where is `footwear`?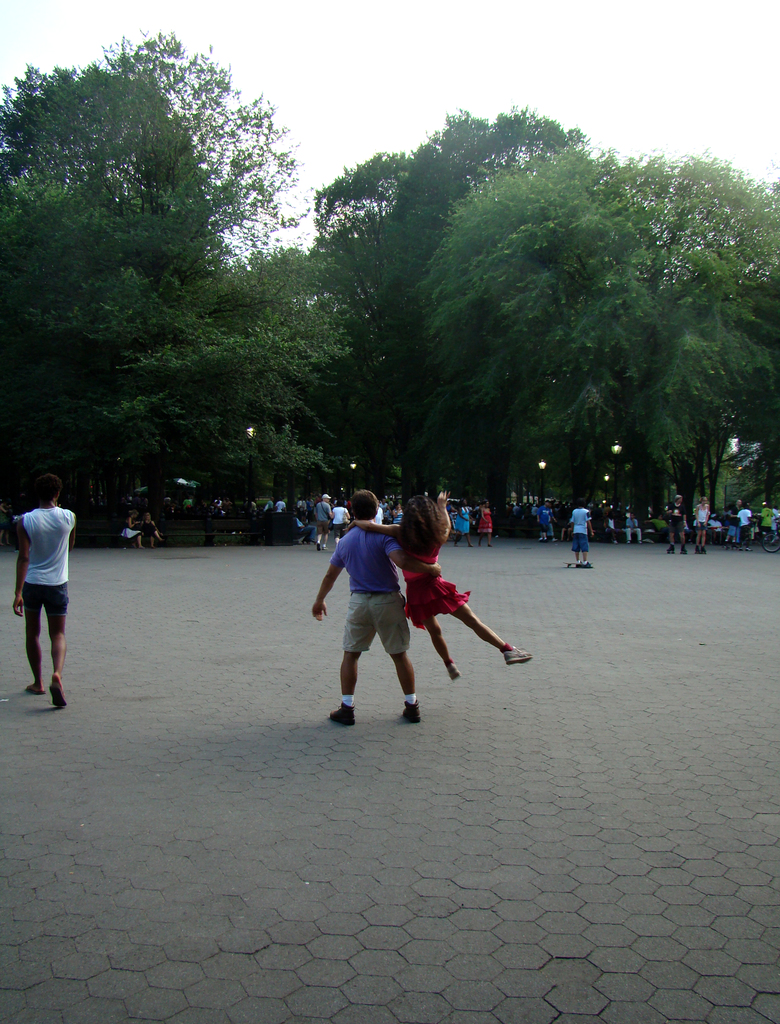
bbox=[553, 534, 559, 543].
